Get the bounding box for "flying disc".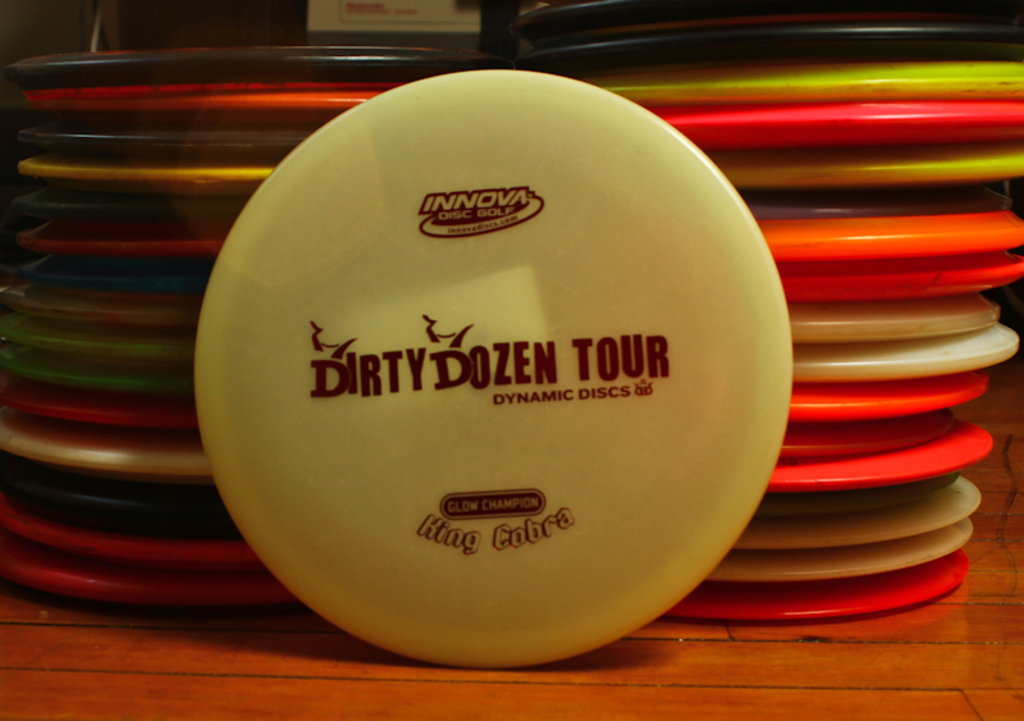
504,0,1023,622.
